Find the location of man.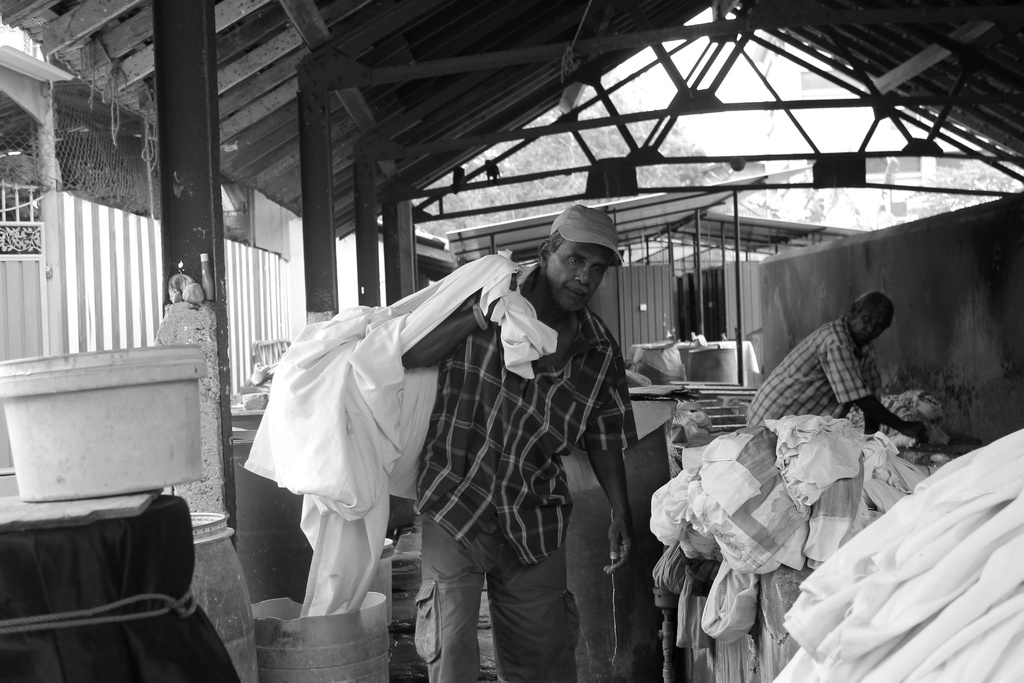
Location: (407, 204, 632, 682).
